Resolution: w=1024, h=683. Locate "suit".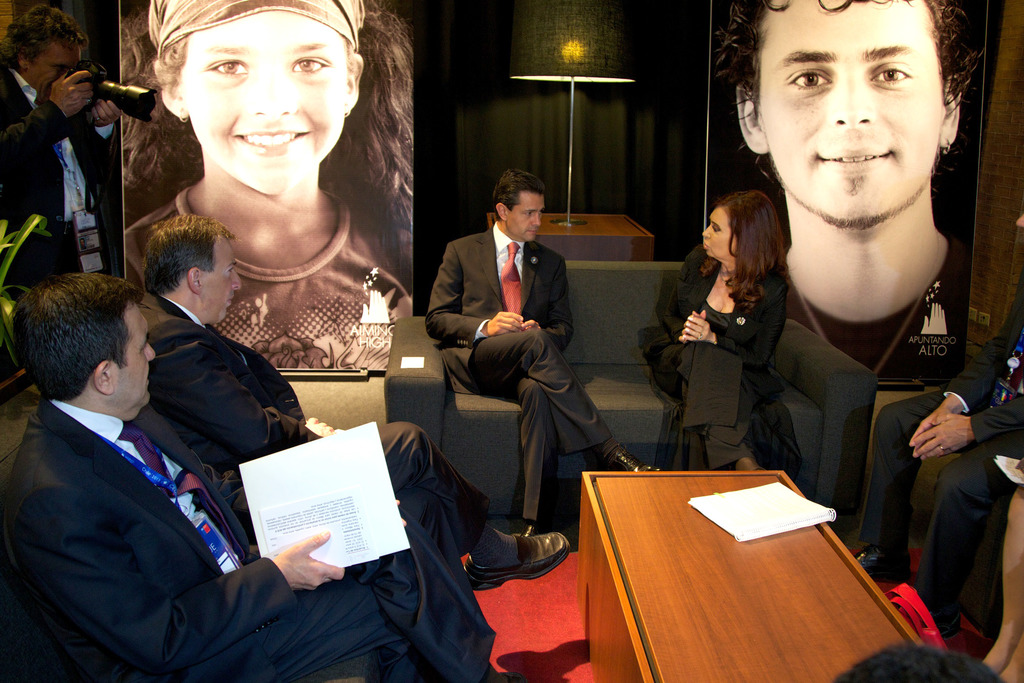
x1=420 y1=222 x2=612 y2=538.
